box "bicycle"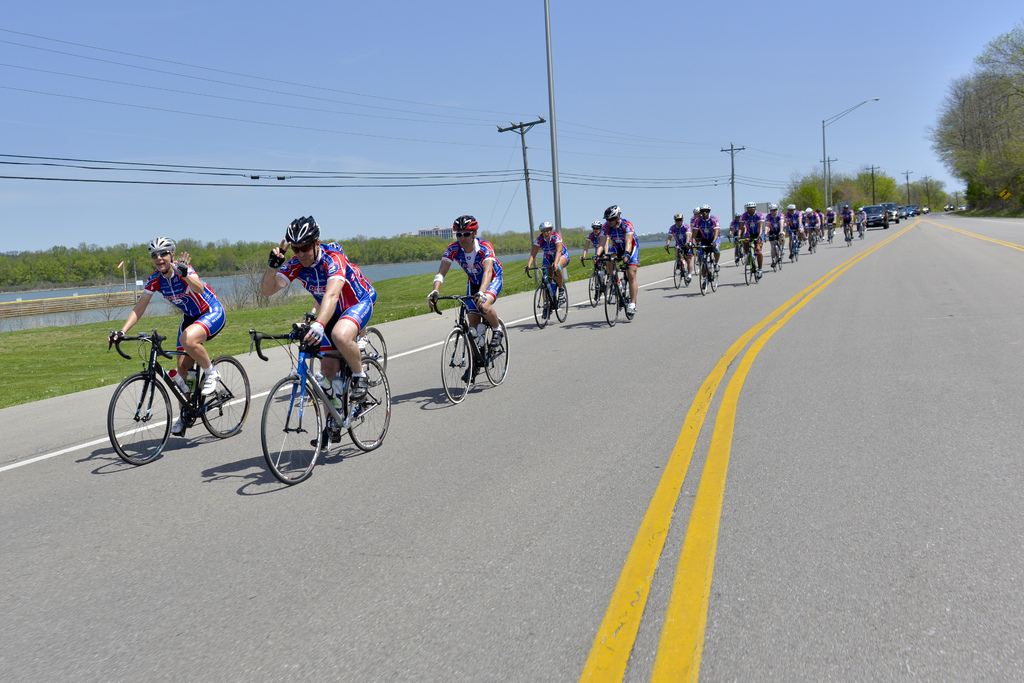
BBox(740, 240, 767, 287)
